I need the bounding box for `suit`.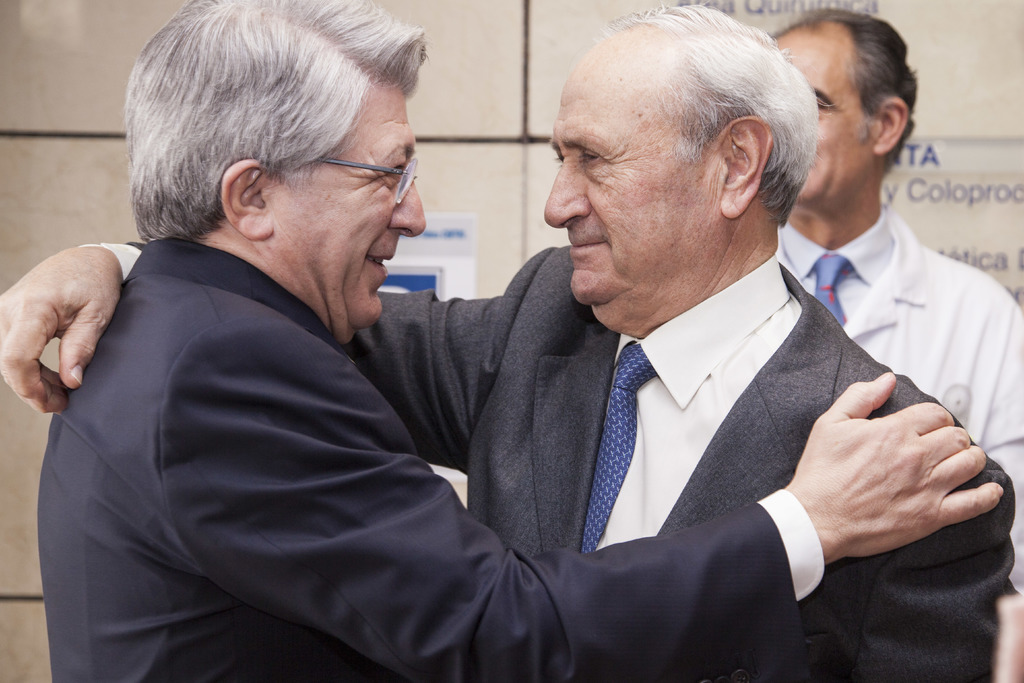
Here it is: [147,82,995,668].
